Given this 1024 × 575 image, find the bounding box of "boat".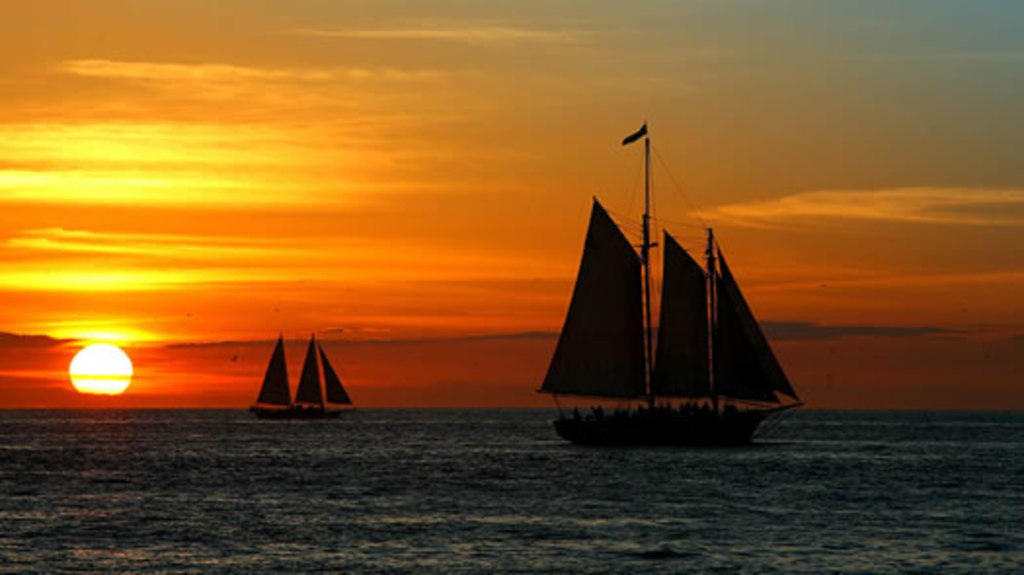
(x1=250, y1=327, x2=351, y2=419).
